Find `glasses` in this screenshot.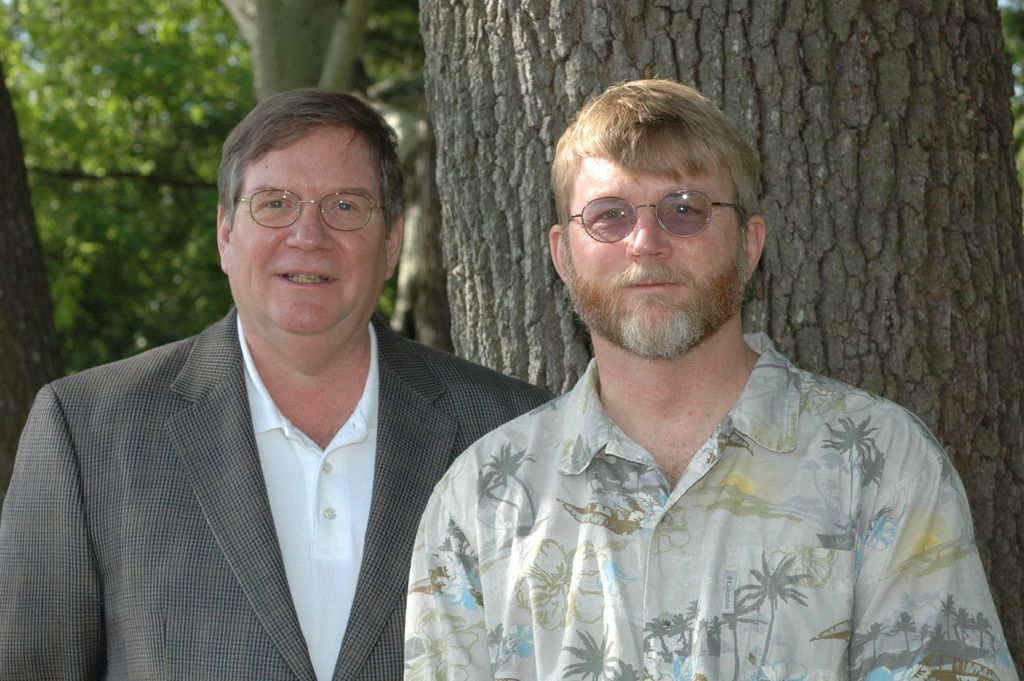
The bounding box for `glasses` is box=[223, 178, 386, 229].
